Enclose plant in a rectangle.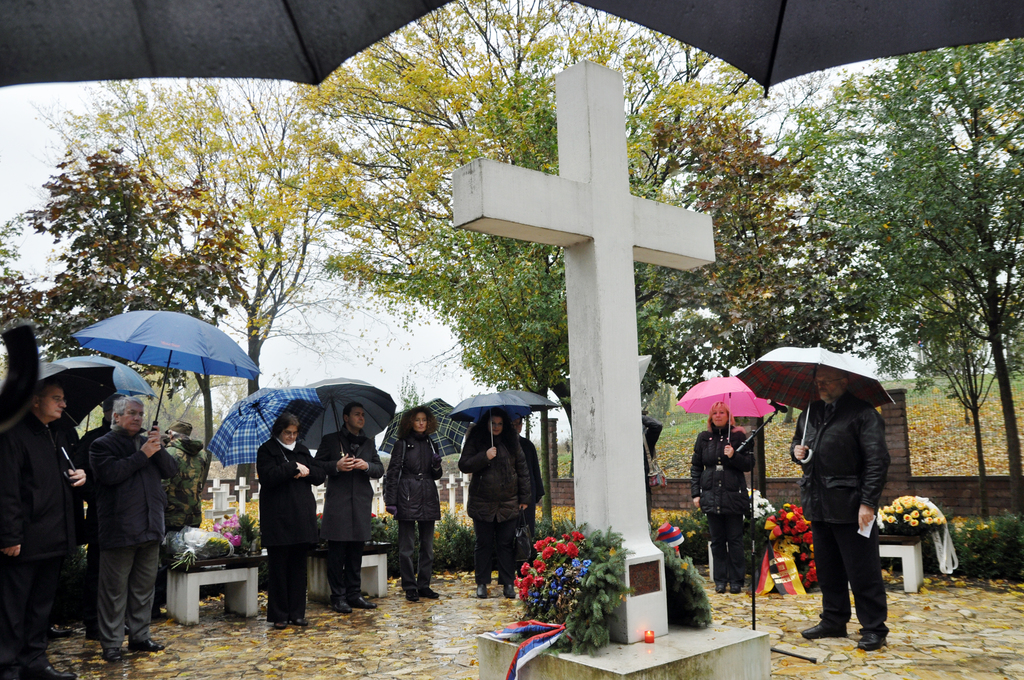
bbox=(557, 430, 575, 480).
